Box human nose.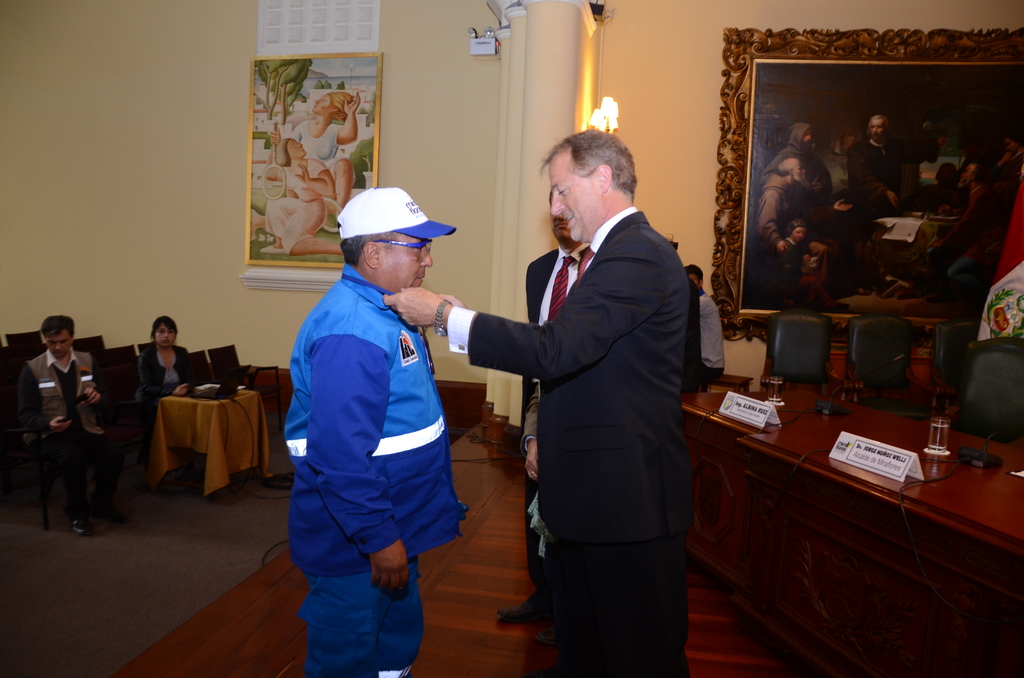
420, 246, 434, 265.
